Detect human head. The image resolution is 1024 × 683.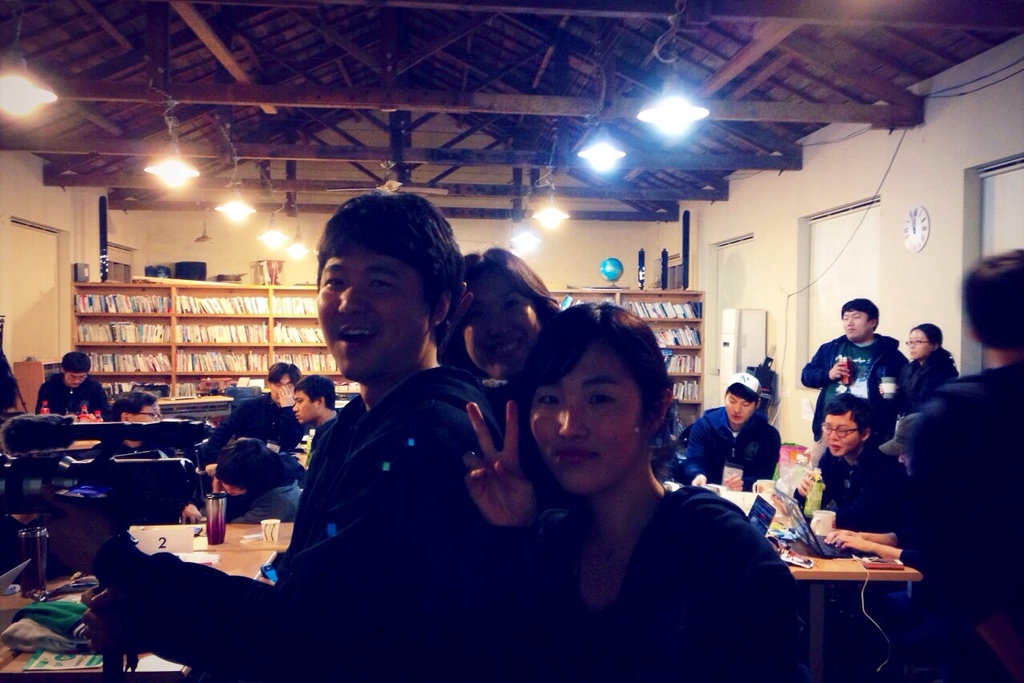
[x1=298, y1=198, x2=456, y2=375].
